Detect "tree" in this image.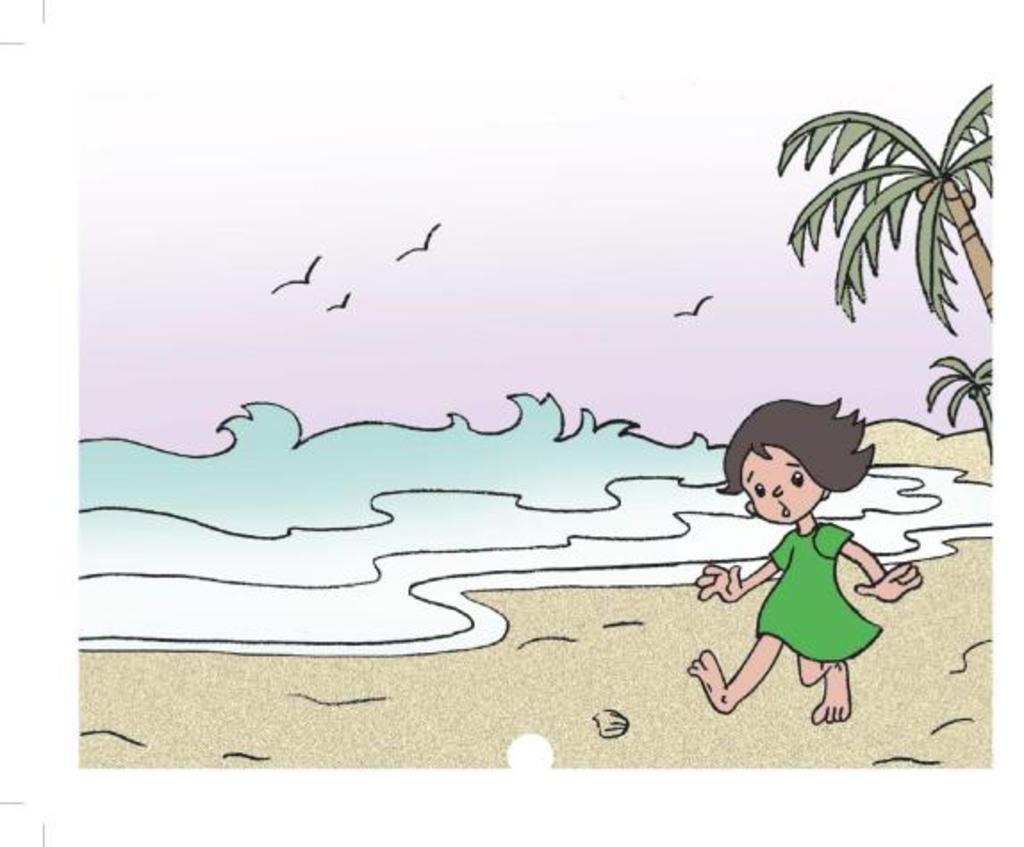
Detection: <bbox>747, 73, 1017, 515</bbox>.
